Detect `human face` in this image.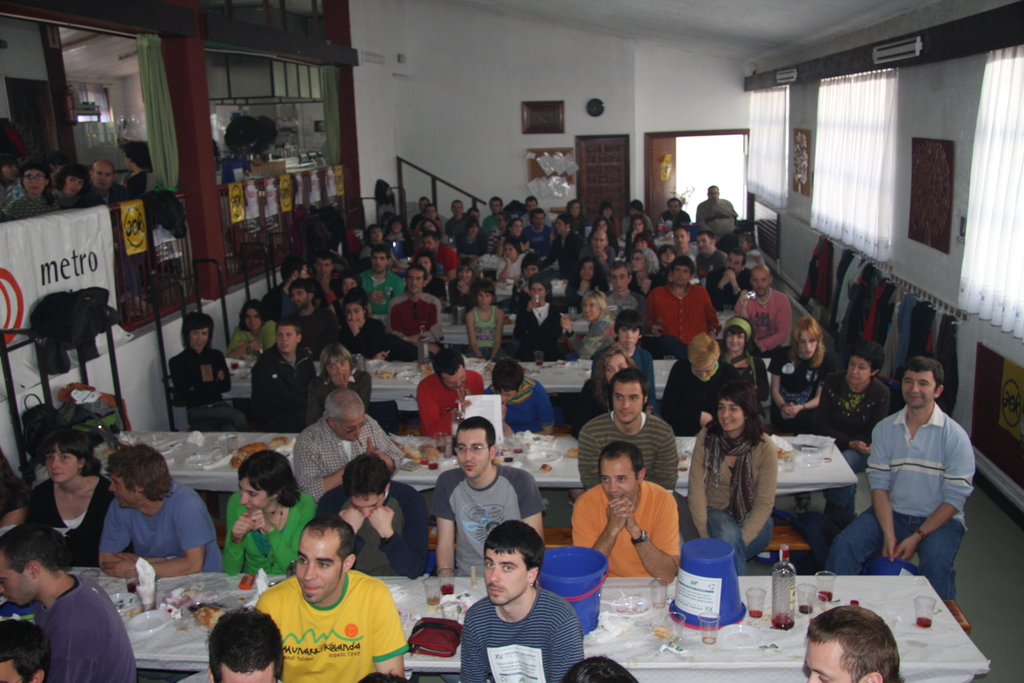
Detection: 372,227,383,240.
